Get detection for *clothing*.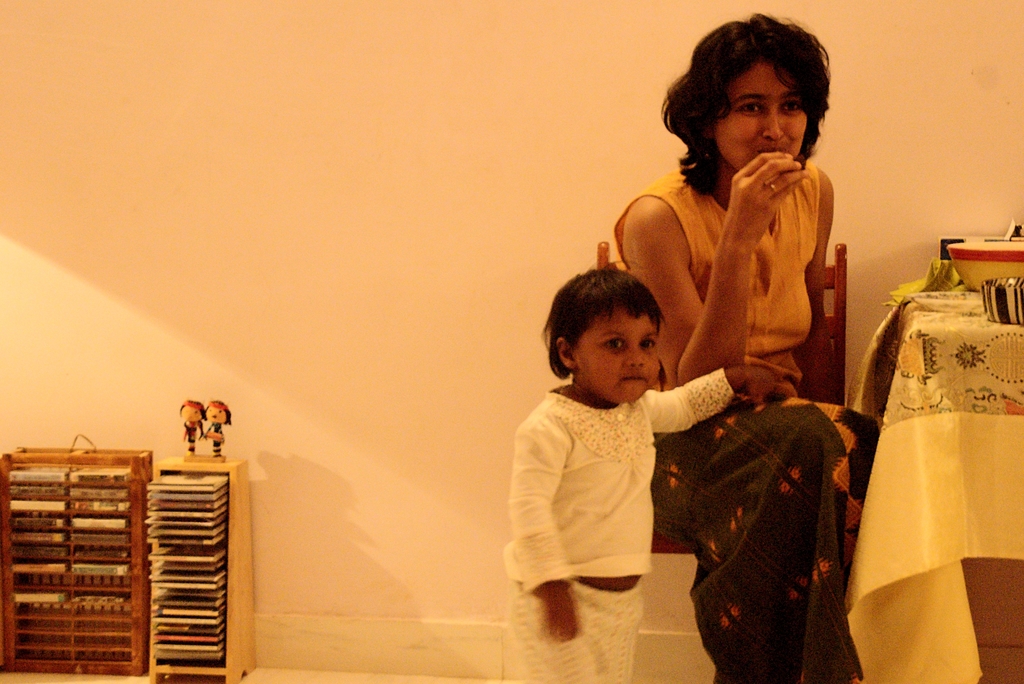
Detection: region(508, 351, 709, 628).
